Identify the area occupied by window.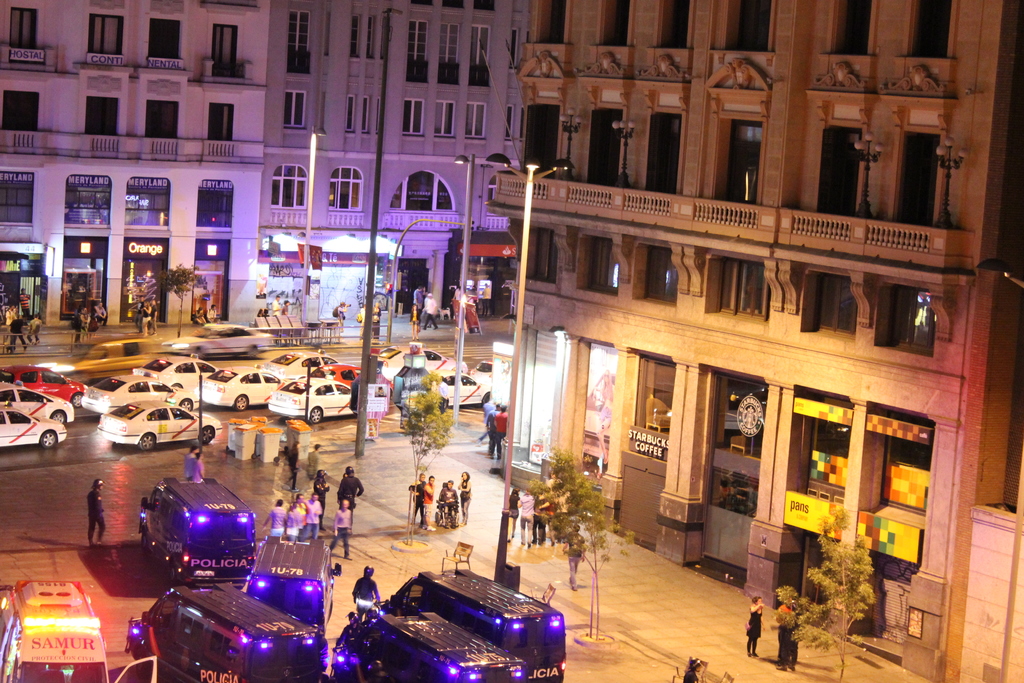
Area: locate(641, 113, 687, 189).
